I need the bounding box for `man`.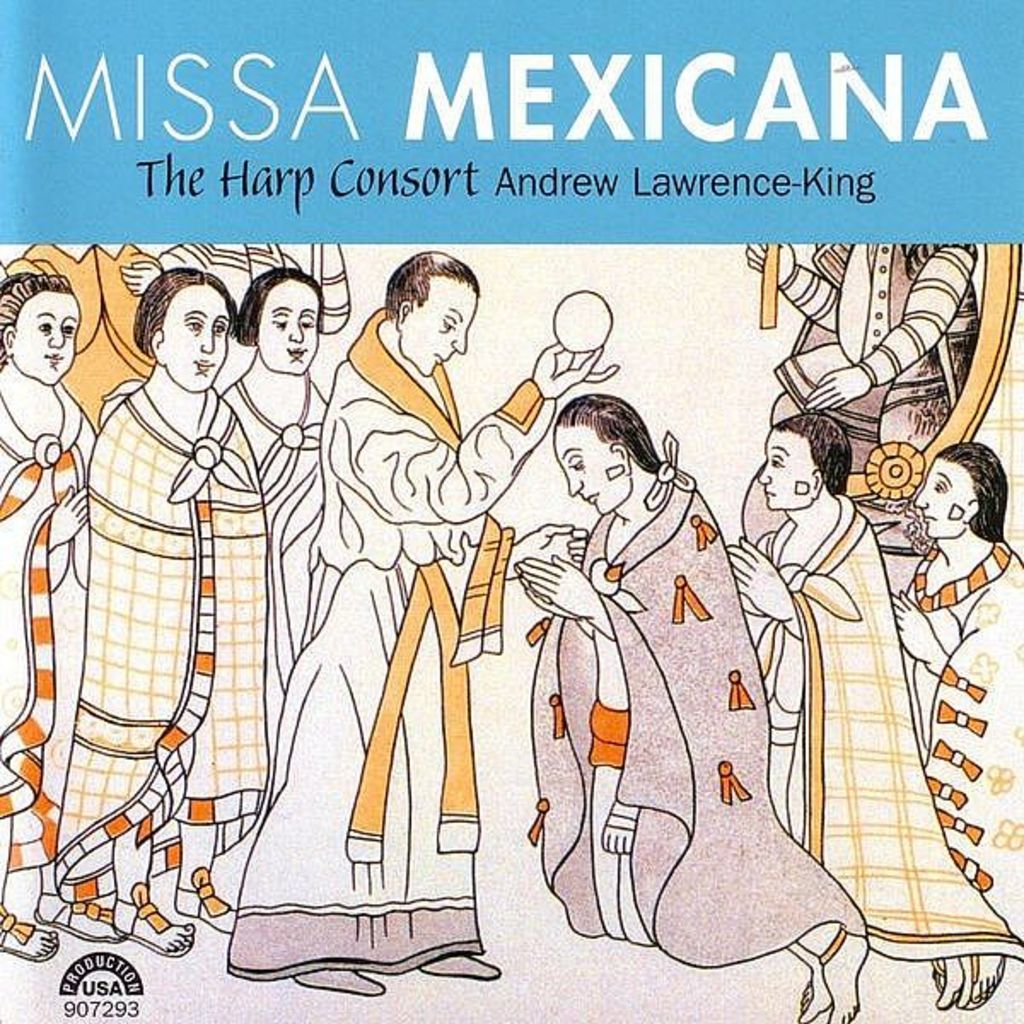
Here it is: (x1=63, y1=236, x2=305, y2=940).
